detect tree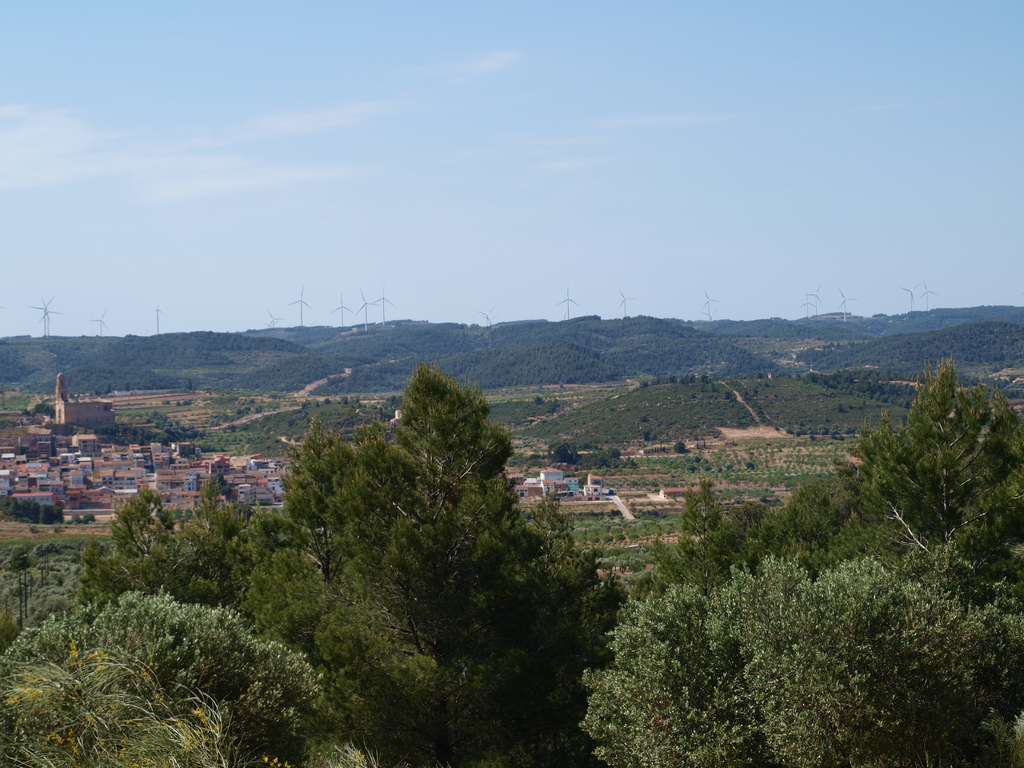
rect(282, 322, 601, 715)
